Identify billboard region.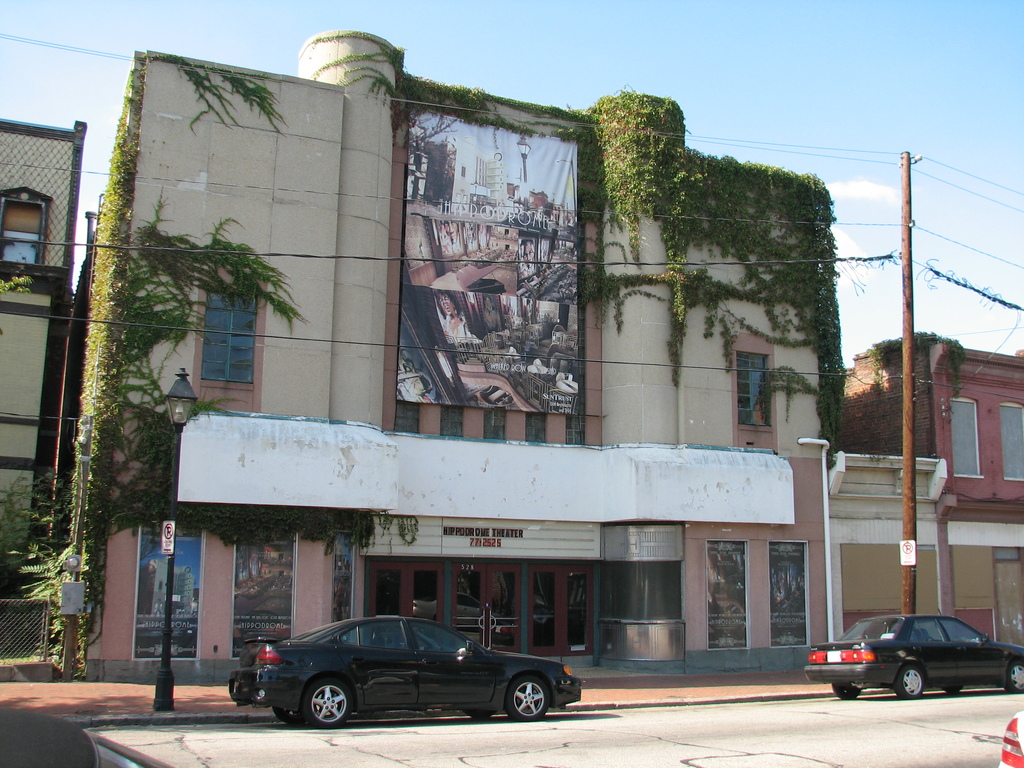
Region: [899, 536, 917, 565].
